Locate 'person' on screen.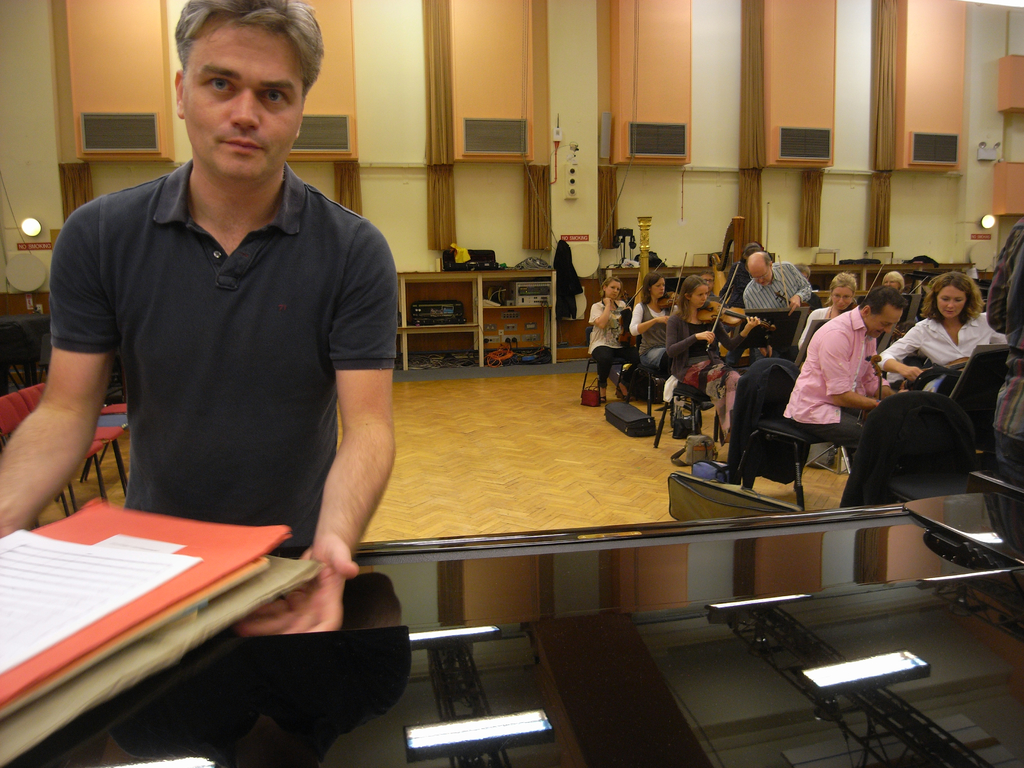
On screen at left=783, top=286, right=899, bottom=467.
